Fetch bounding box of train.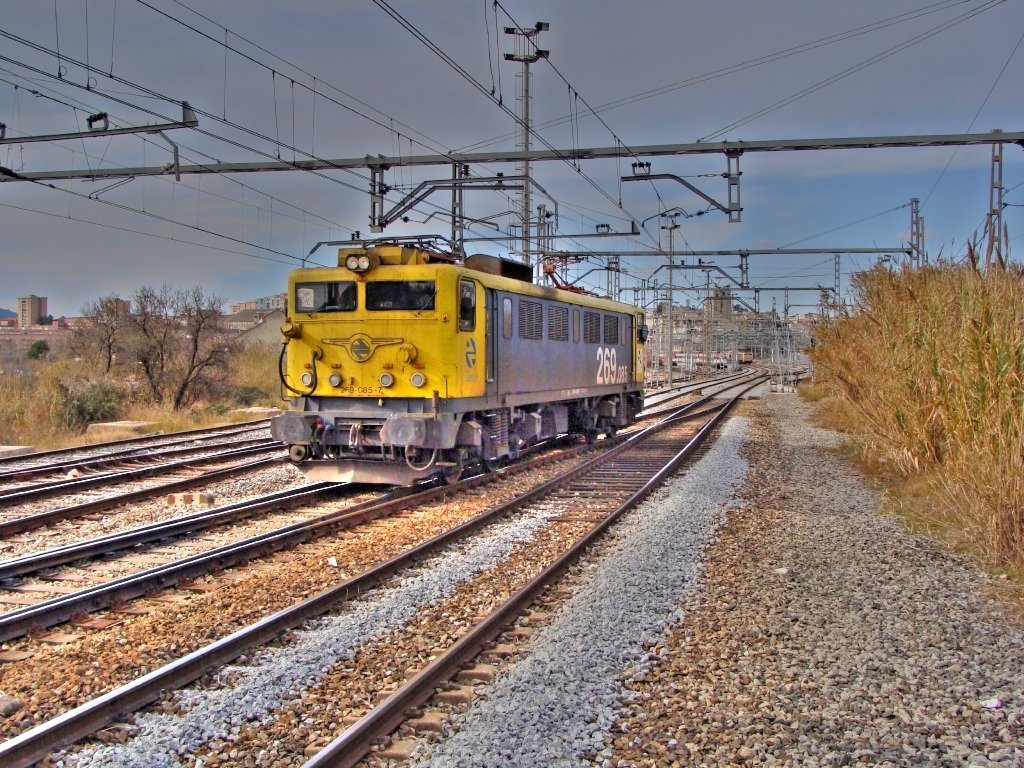
Bbox: (left=267, top=232, right=649, bottom=489).
